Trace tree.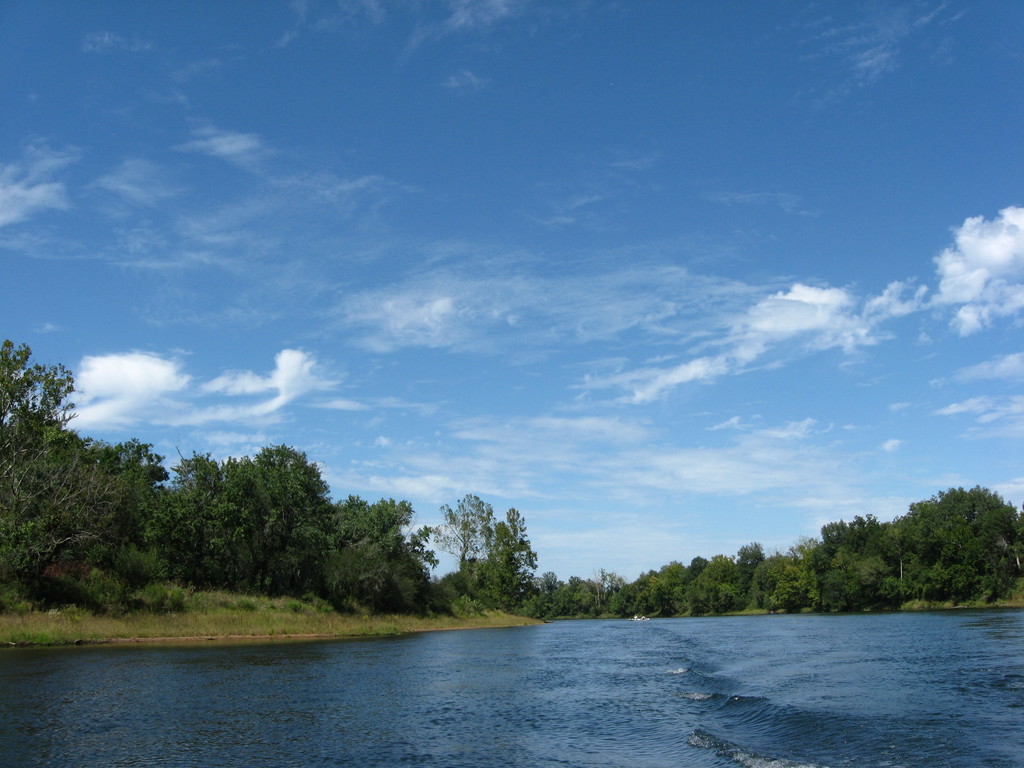
Traced to bbox(436, 497, 543, 611).
